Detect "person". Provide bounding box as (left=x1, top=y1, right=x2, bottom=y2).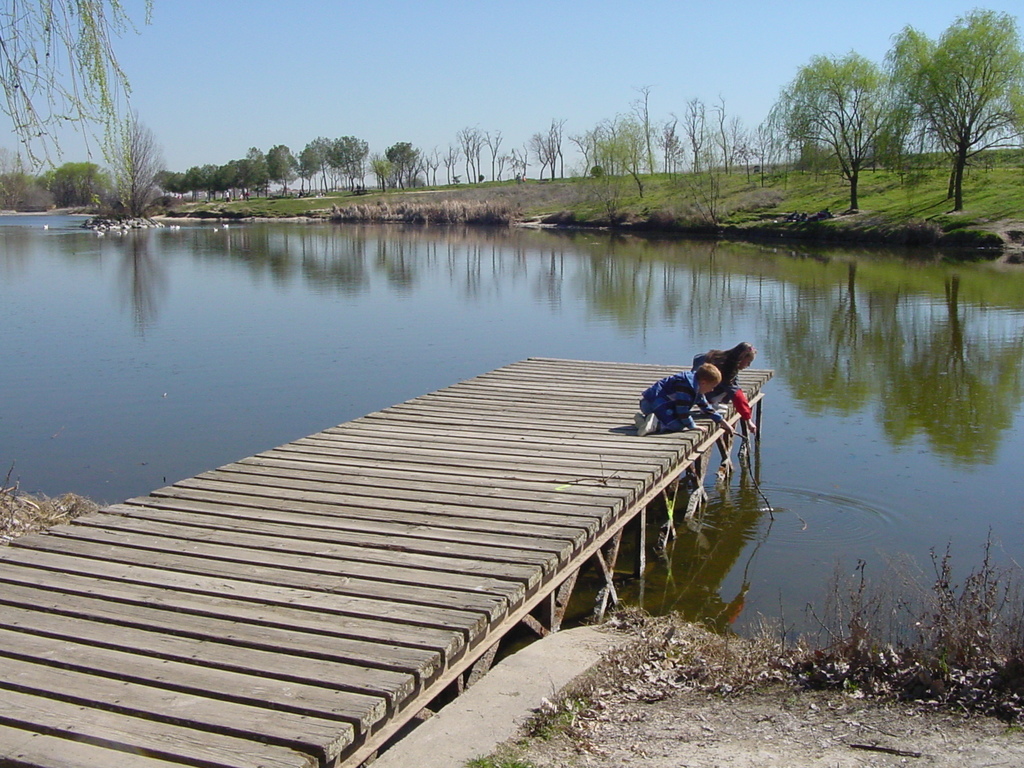
(left=633, top=359, right=735, bottom=442).
